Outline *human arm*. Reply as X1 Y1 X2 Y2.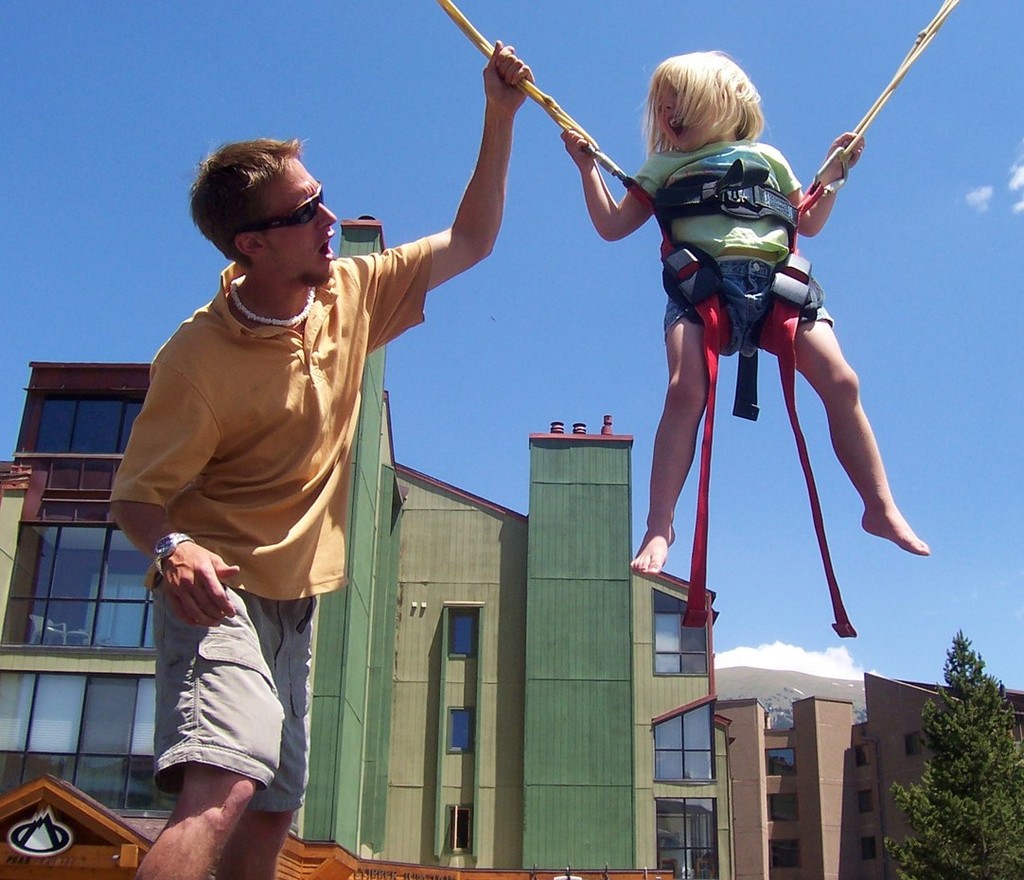
375 39 531 352.
